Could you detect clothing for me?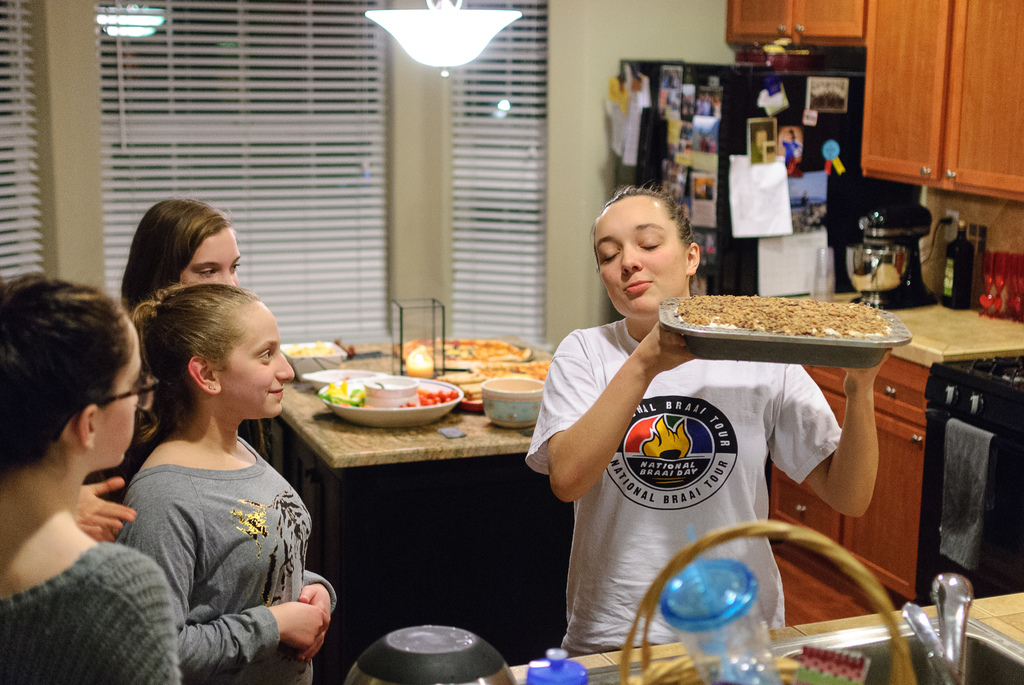
Detection result: select_region(106, 383, 282, 471).
